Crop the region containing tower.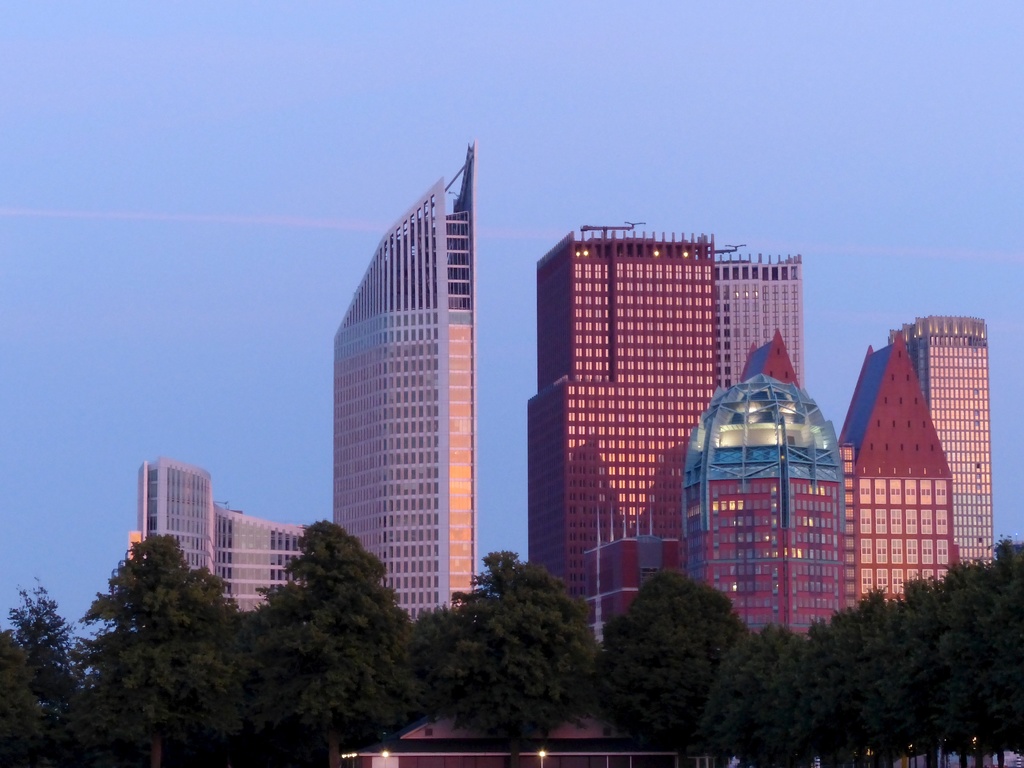
Crop region: box(707, 248, 815, 392).
